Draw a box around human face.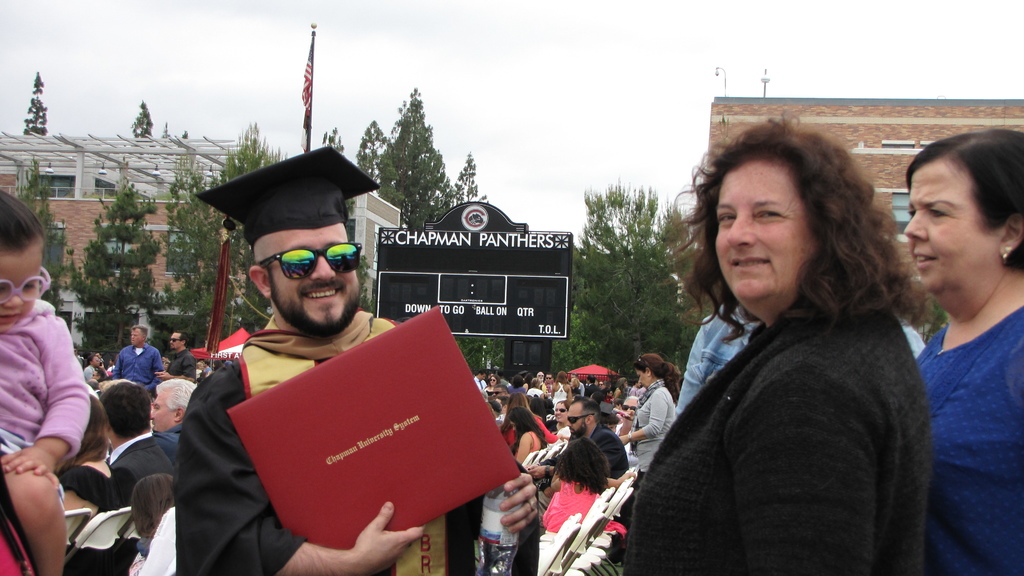
(x1=489, y1=376, x2=498, y2=385).
